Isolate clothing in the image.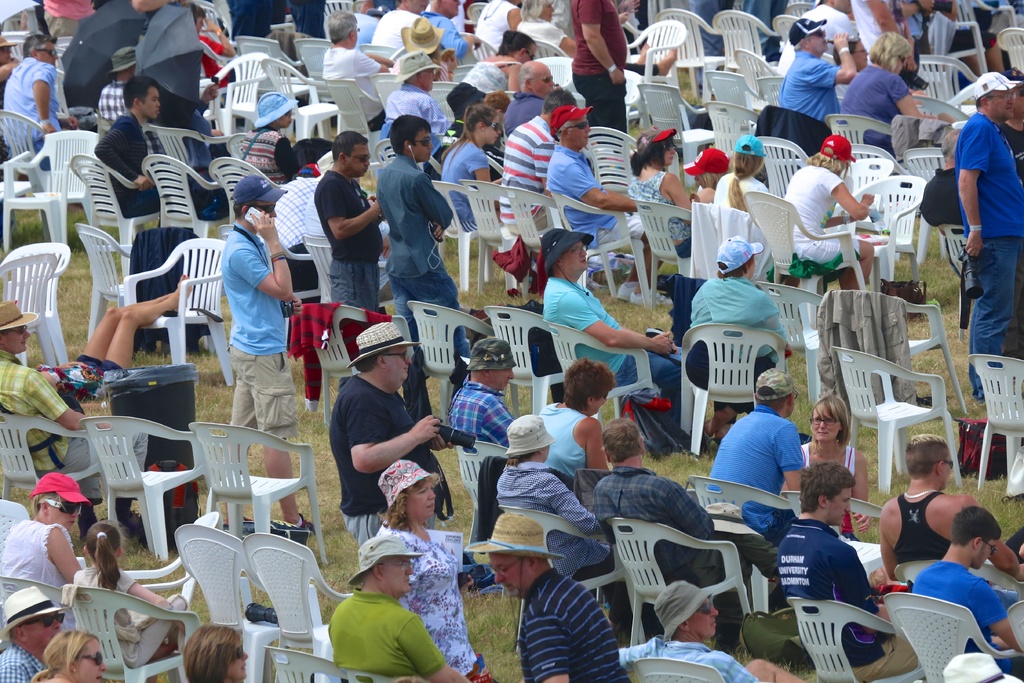
Isolated region: [684,278,787,393].
